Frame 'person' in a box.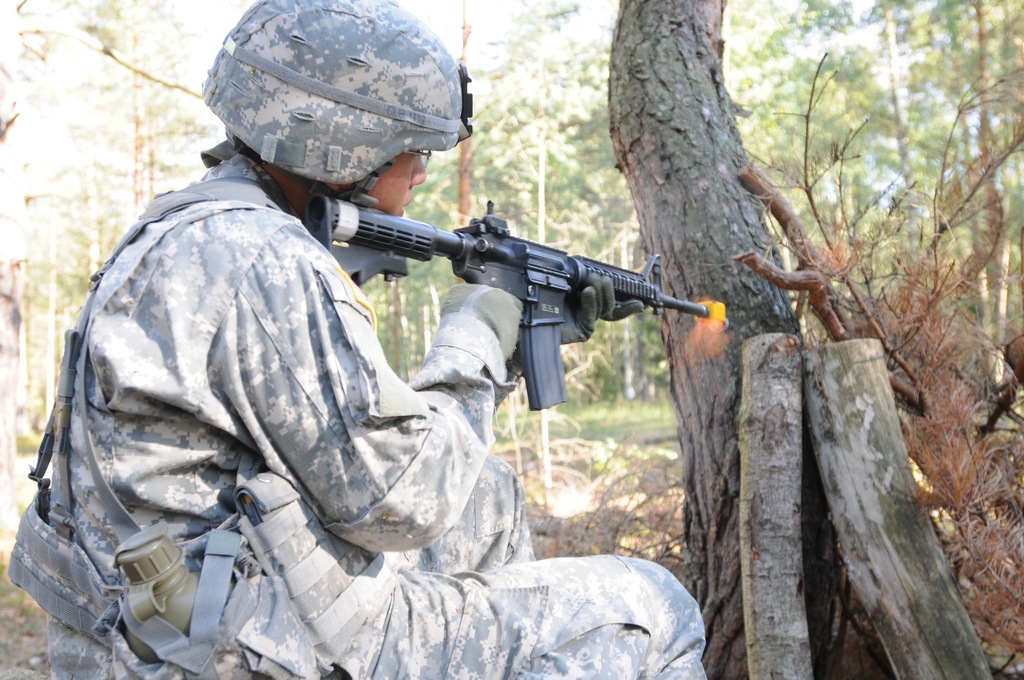
[left=3, top=0, right=703, bottom=679].
